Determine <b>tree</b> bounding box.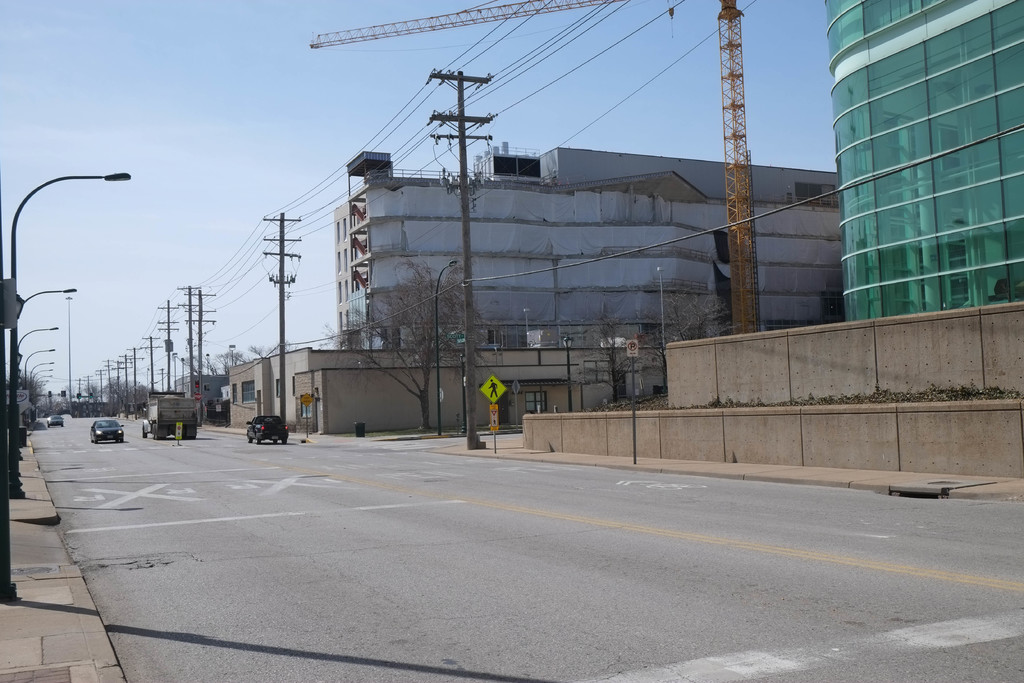
Determined: [x1=59, y1=382, x2=77, y2=413].
